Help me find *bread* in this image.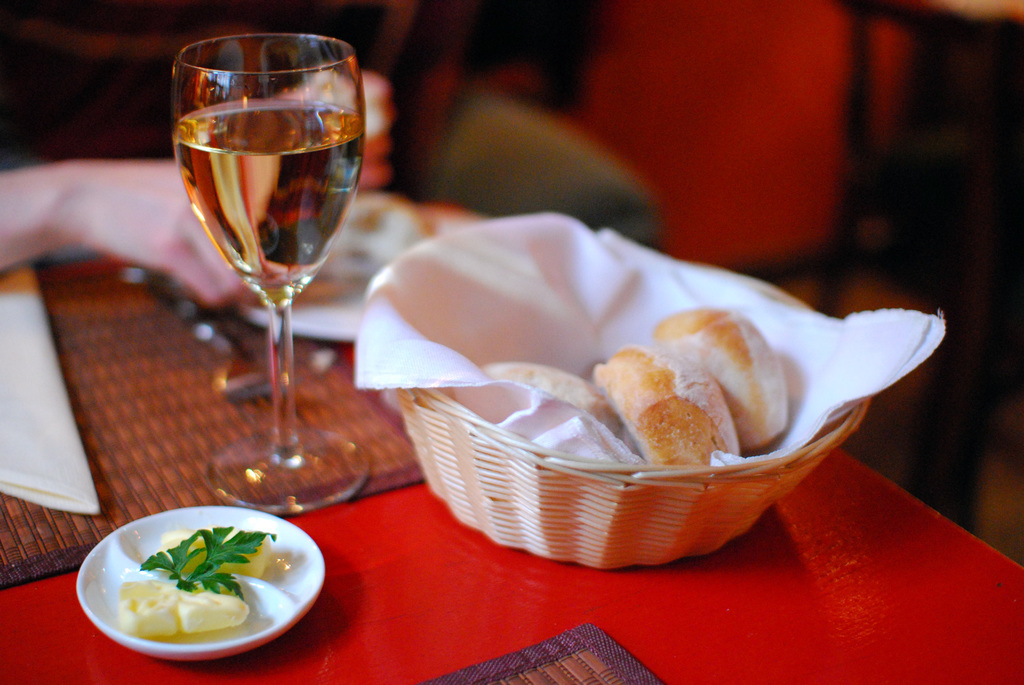
Found it: left=650, top=306, right=790, bottom=458.
